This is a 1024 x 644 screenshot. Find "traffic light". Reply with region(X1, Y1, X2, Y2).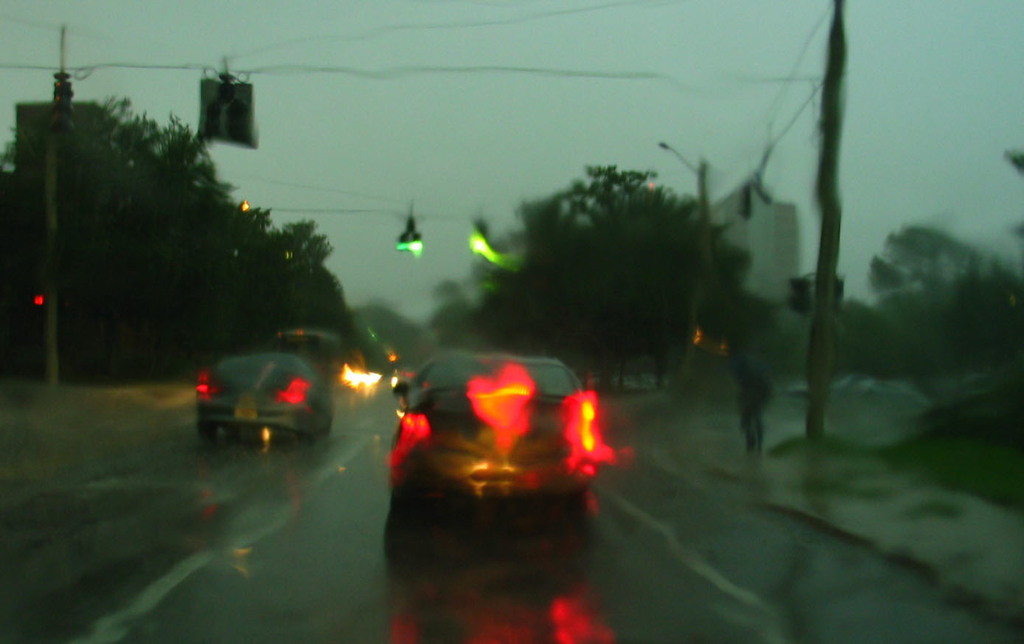
region(32, 292, 45, 305).
